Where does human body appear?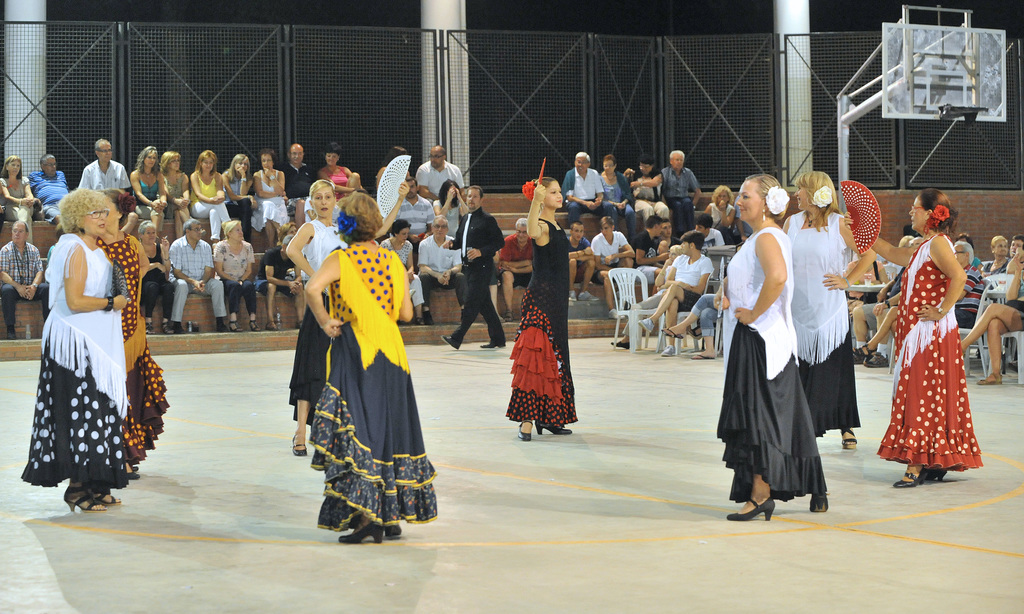
Appears at bbox(212, 150, 259, 213).
